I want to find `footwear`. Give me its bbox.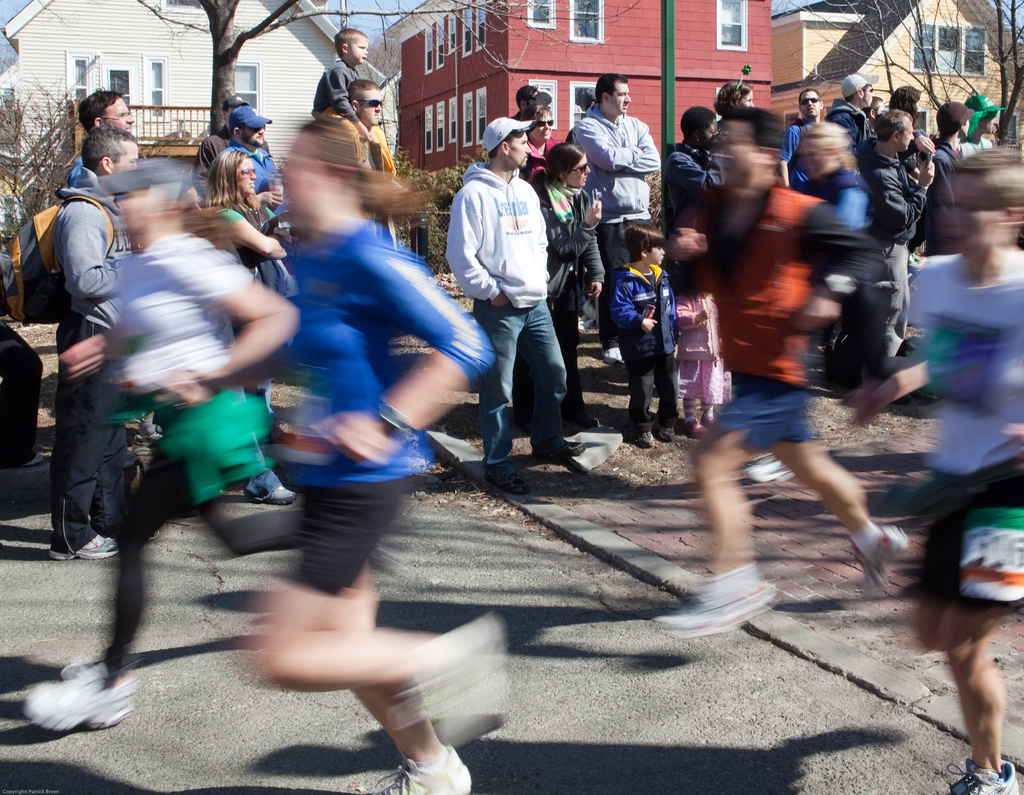
locate(941, 757, 1023, 794).
